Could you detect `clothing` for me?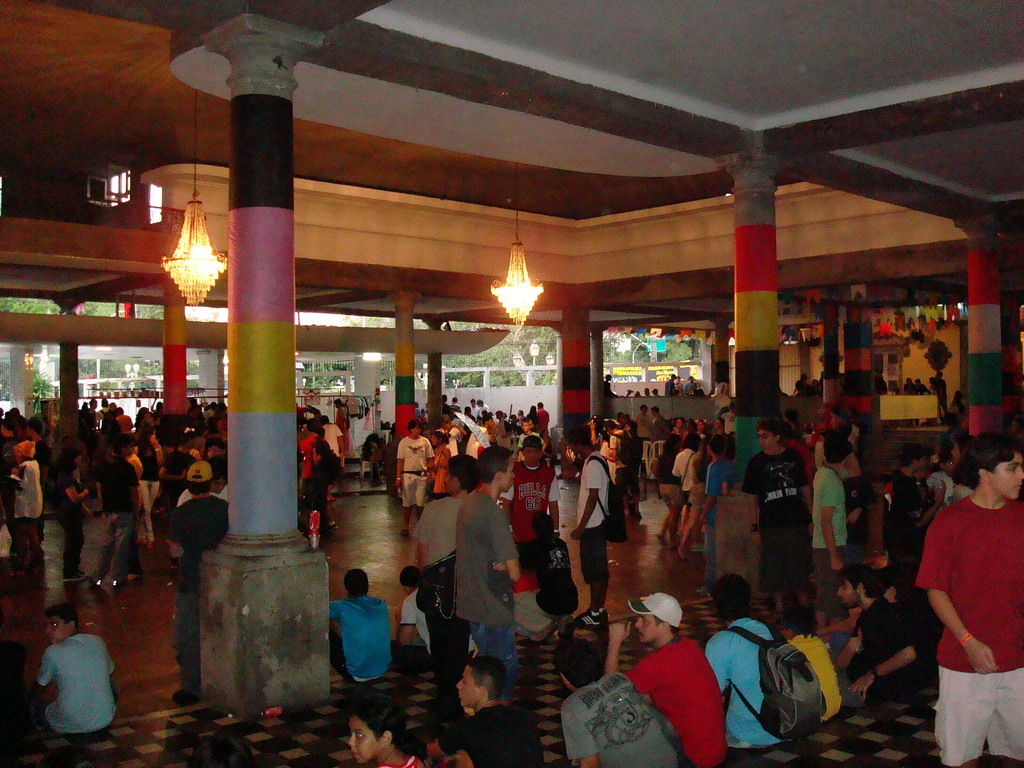
Detection result: <bbox>577, 452, 612, 583</bbox>.
